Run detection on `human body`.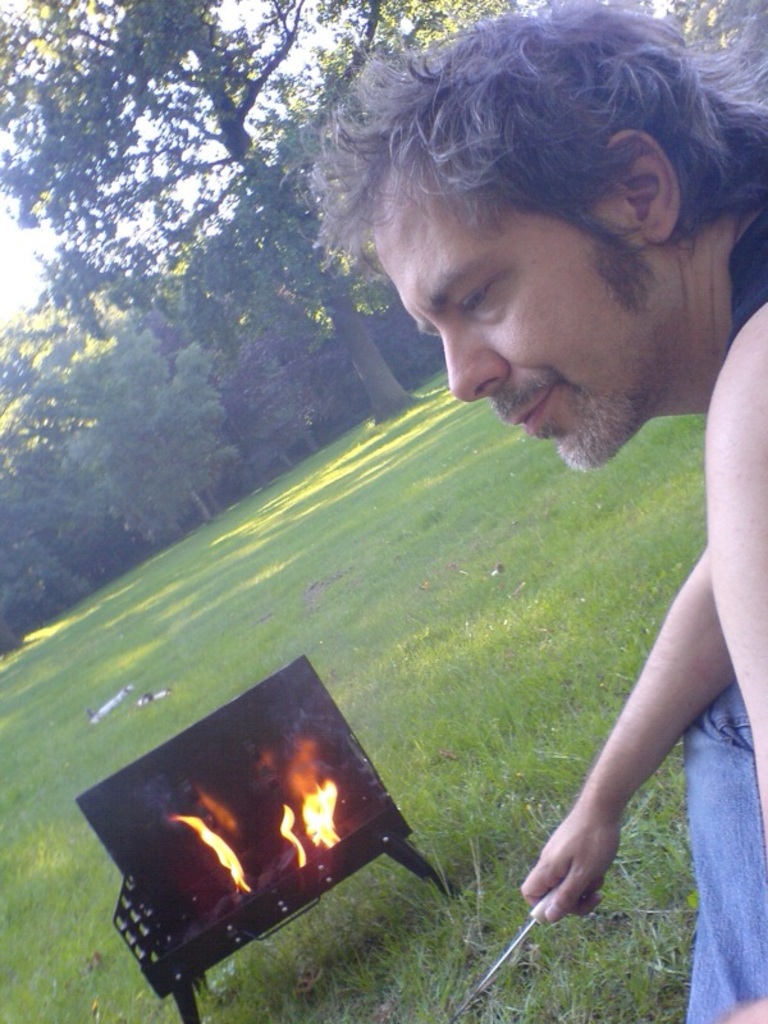
Result: 312, 0, 767, 1021.
